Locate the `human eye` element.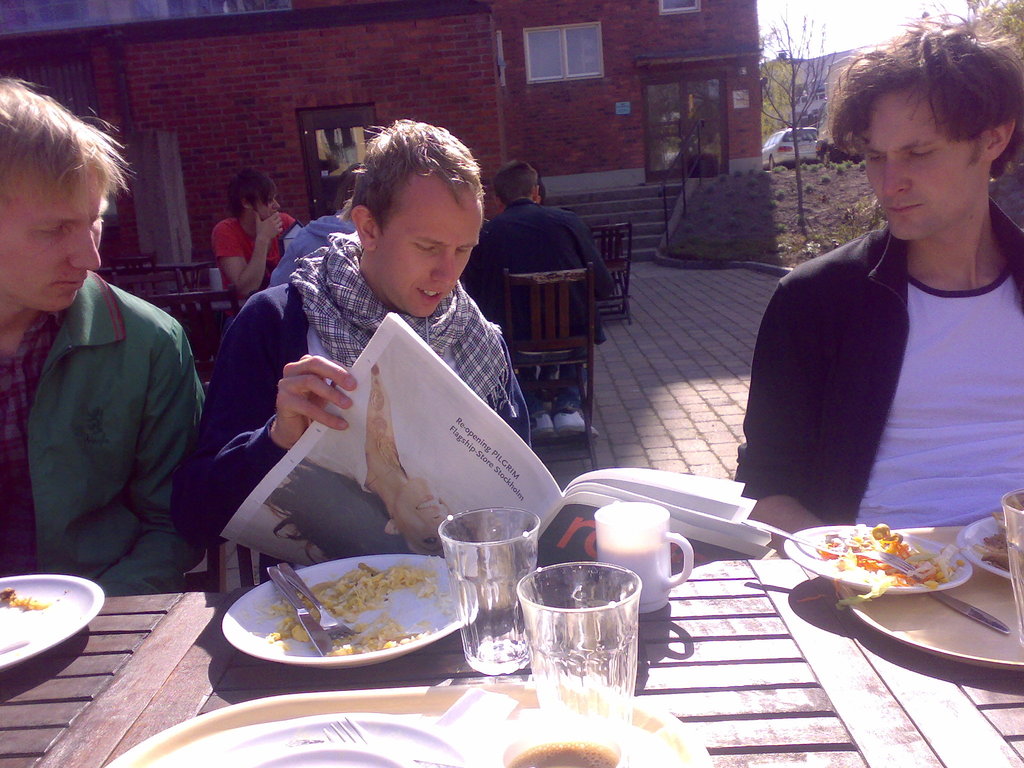
Element bbox: bbox=(33, 220, 63, 239).
